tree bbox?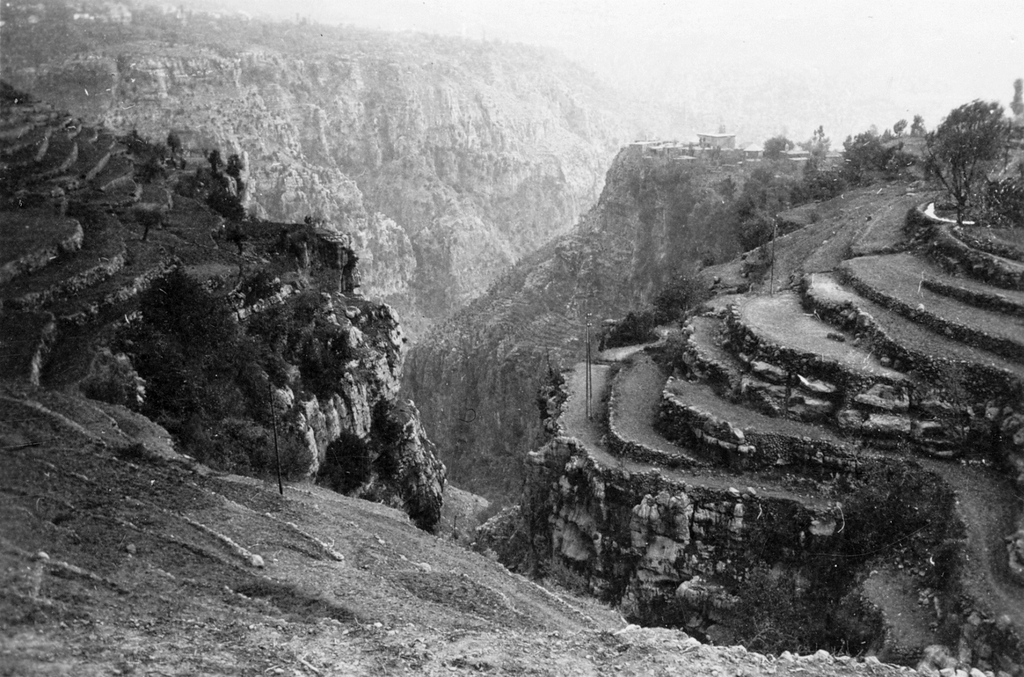
(left=830, top=126, right=915, bottom=186)
